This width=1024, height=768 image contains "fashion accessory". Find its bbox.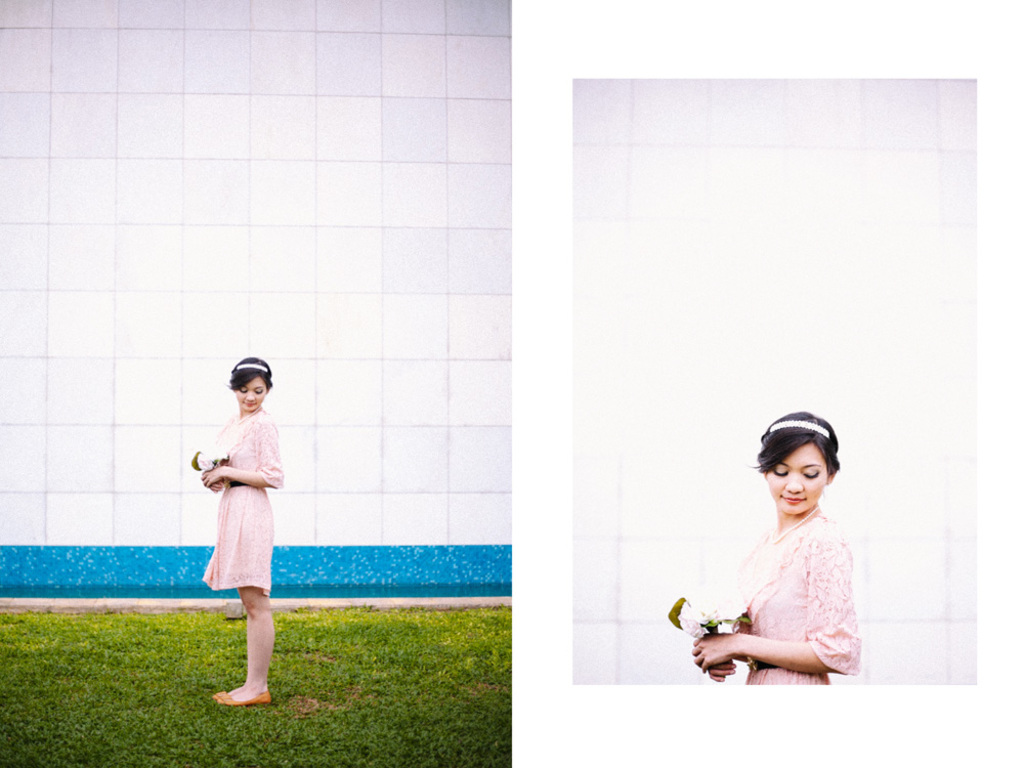
(210,693,273,705).
